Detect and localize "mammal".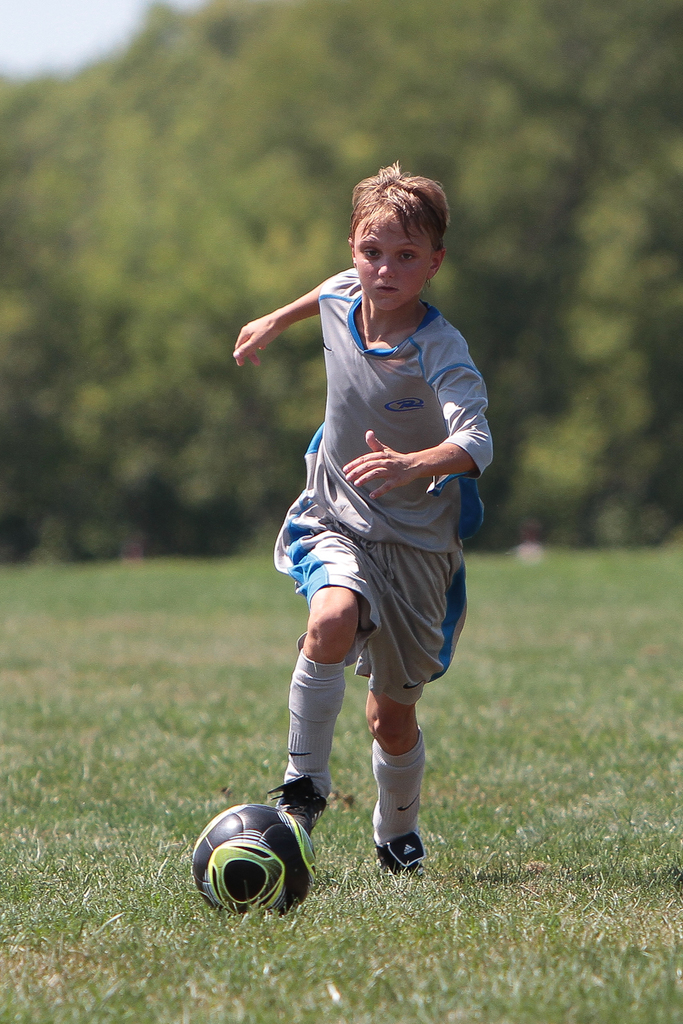
Localized at (x1=234, y1=160, x2=492, y2=878).
